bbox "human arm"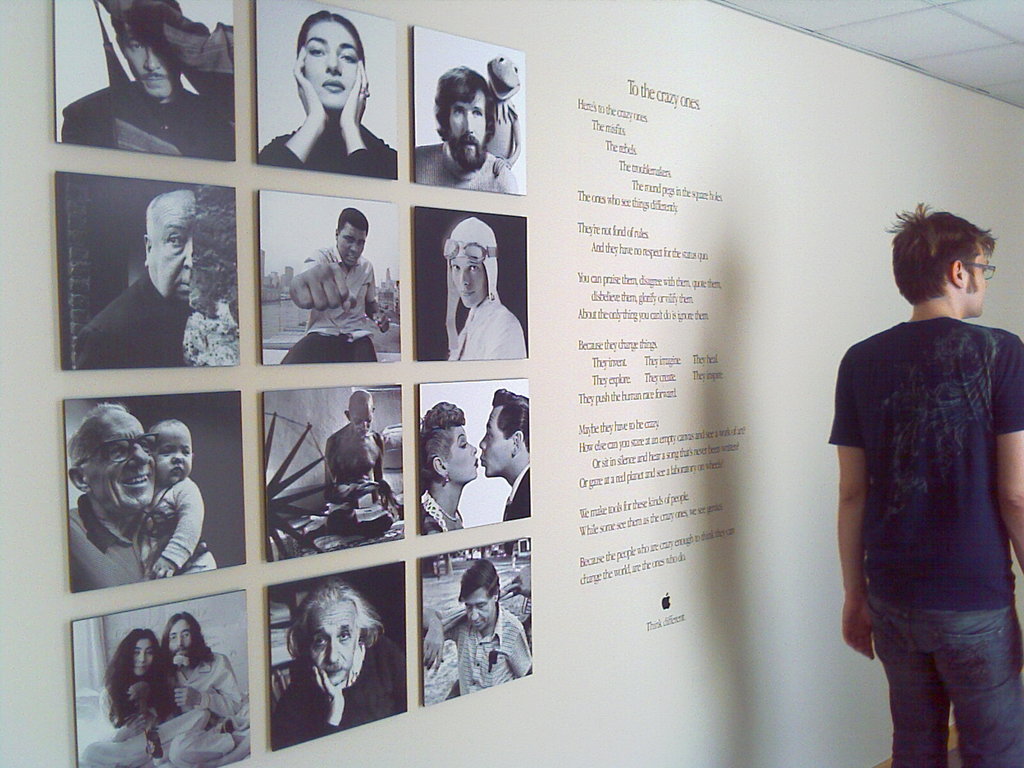
(97, 687, 147, 740)
